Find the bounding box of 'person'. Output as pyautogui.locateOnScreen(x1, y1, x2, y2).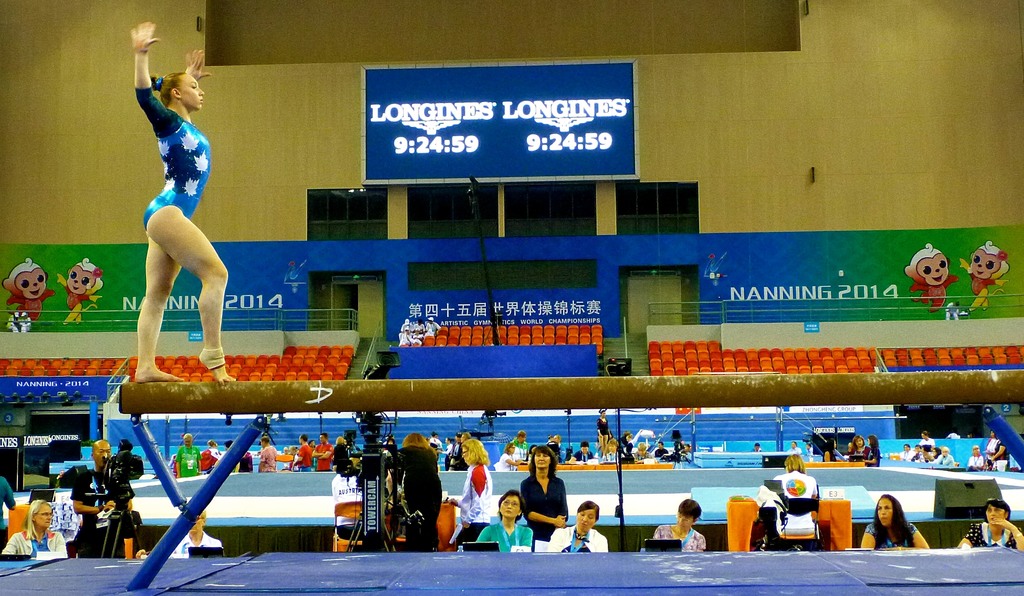
pyautogui.locateOnScreen(990, 442, 1007, 471).
